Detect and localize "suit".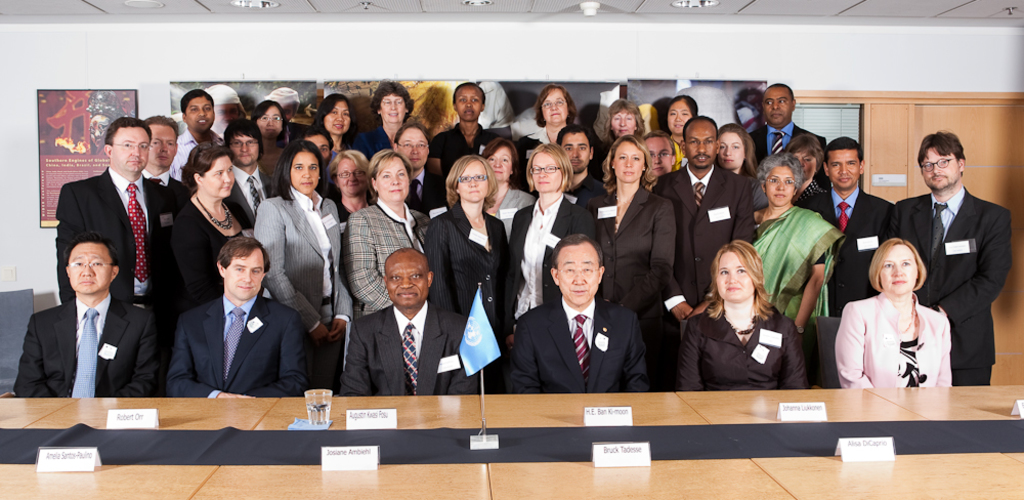
Localized at <box>13,289,167,395</box>.
